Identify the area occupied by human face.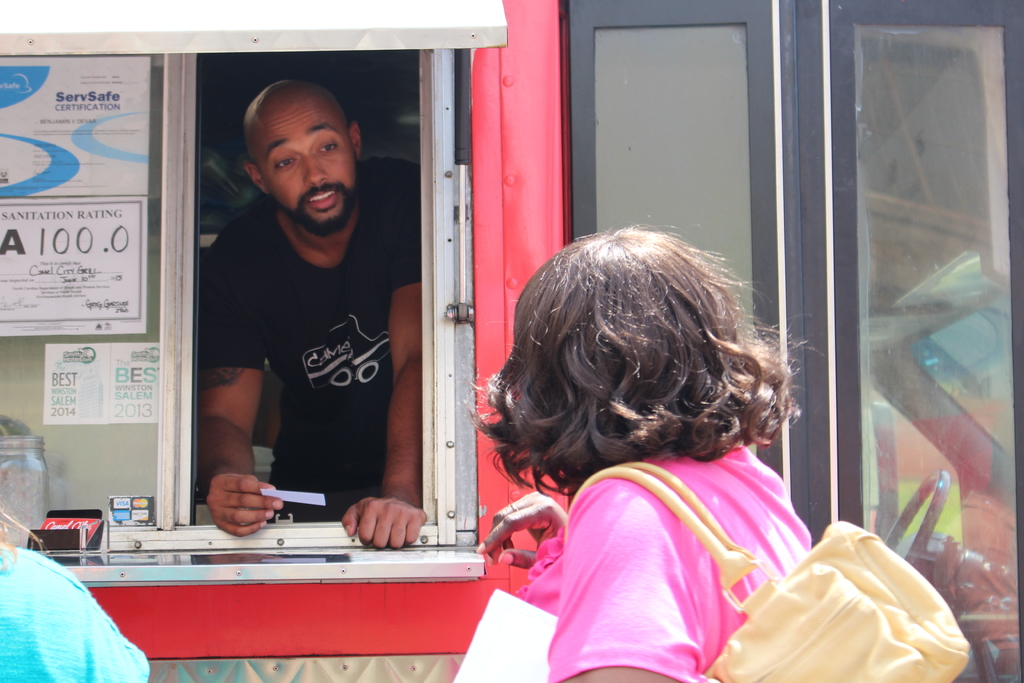
Area: crop(255, 97, 361, 234).
